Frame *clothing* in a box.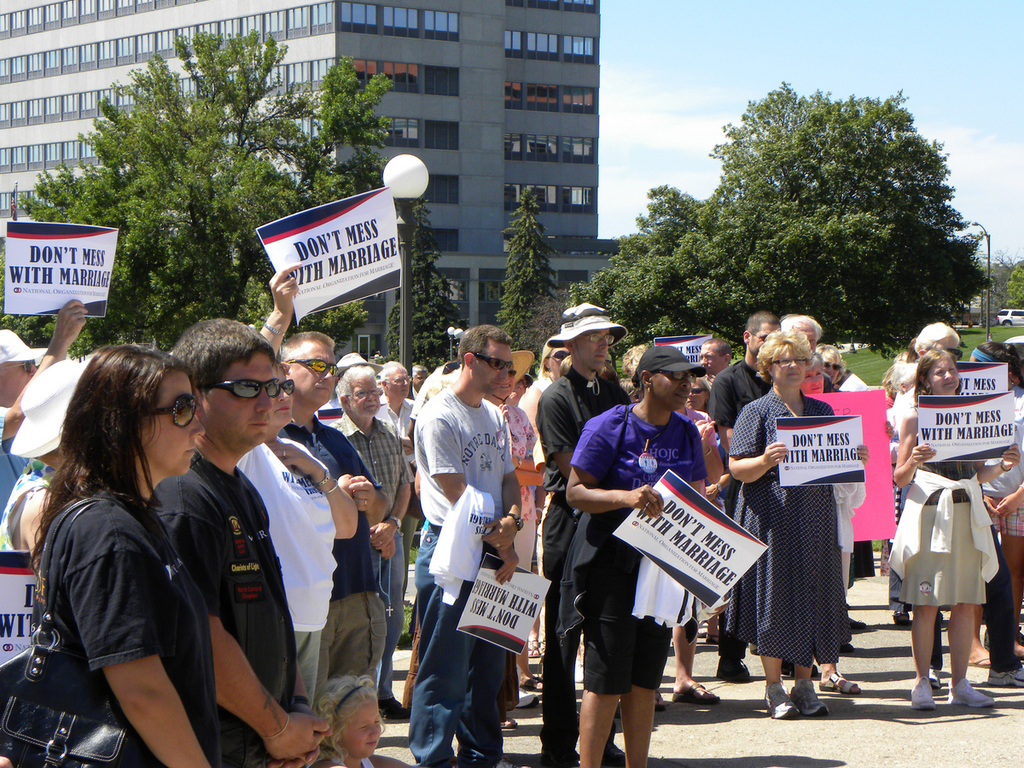
rect(150, 448, 301, 767).
